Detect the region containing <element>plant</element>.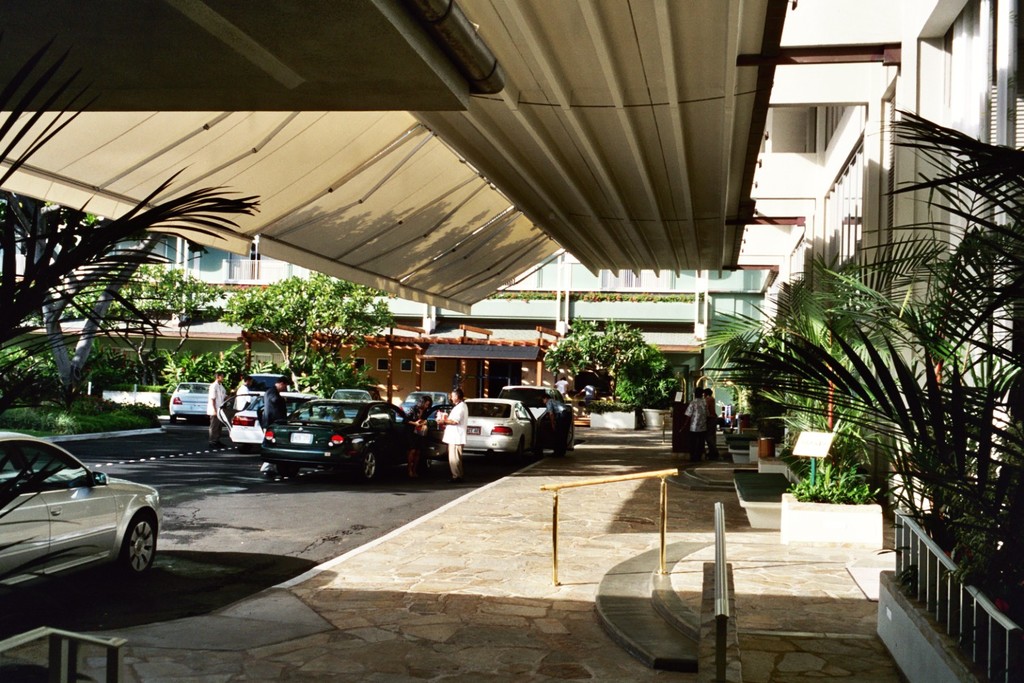
[x1=774, y1=395, x2=886, y2=449].
